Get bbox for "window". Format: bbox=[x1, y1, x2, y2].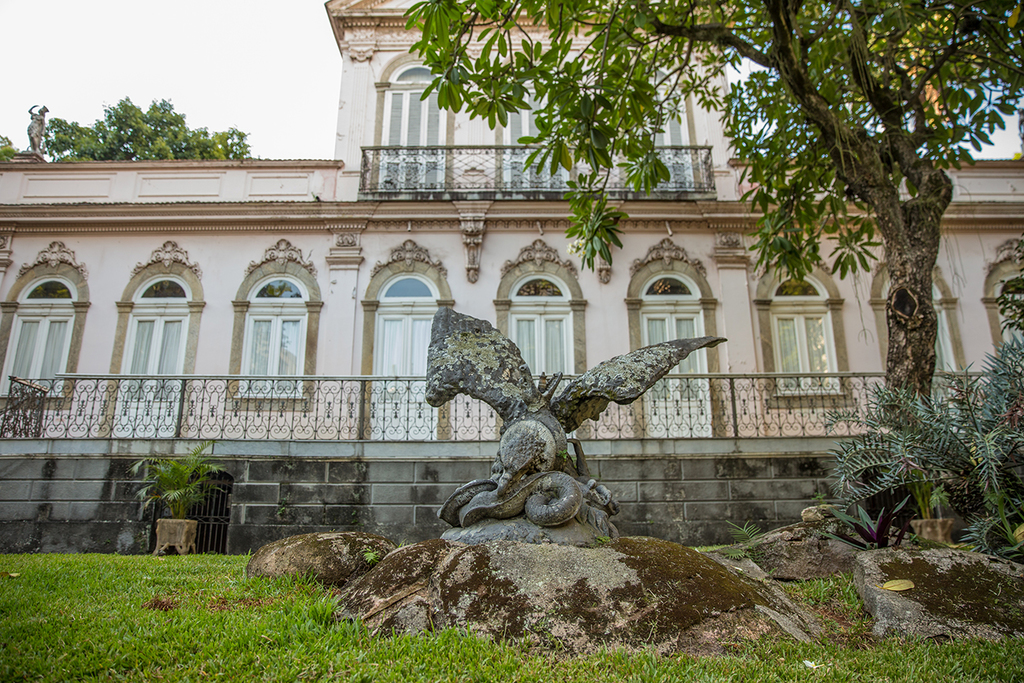
bbox=[226, 244, 324, 410].
